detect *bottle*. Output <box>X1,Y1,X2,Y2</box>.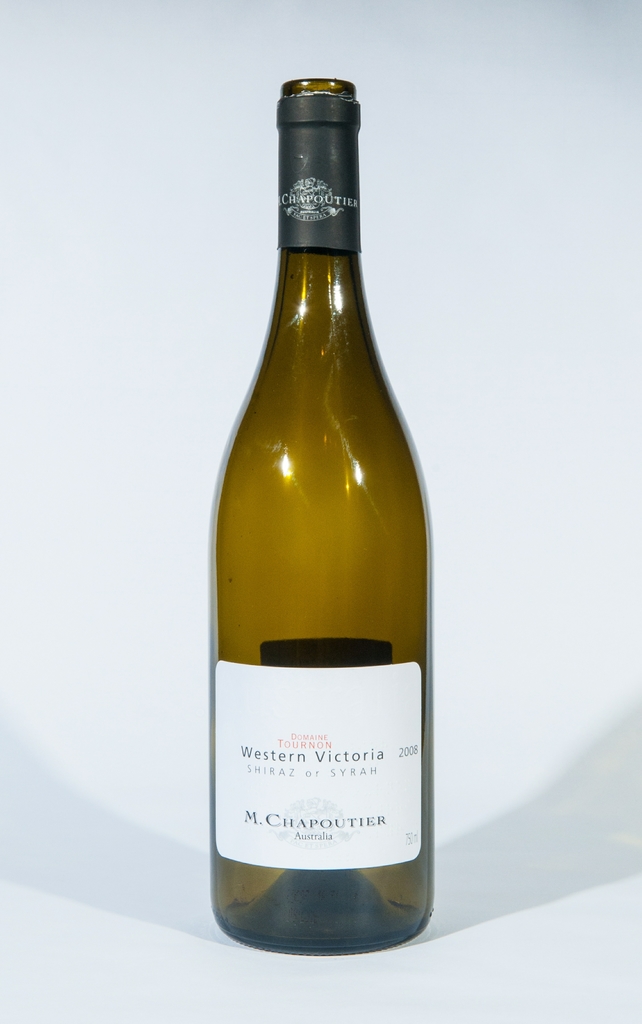
<box>202,81,430,954</box>.
